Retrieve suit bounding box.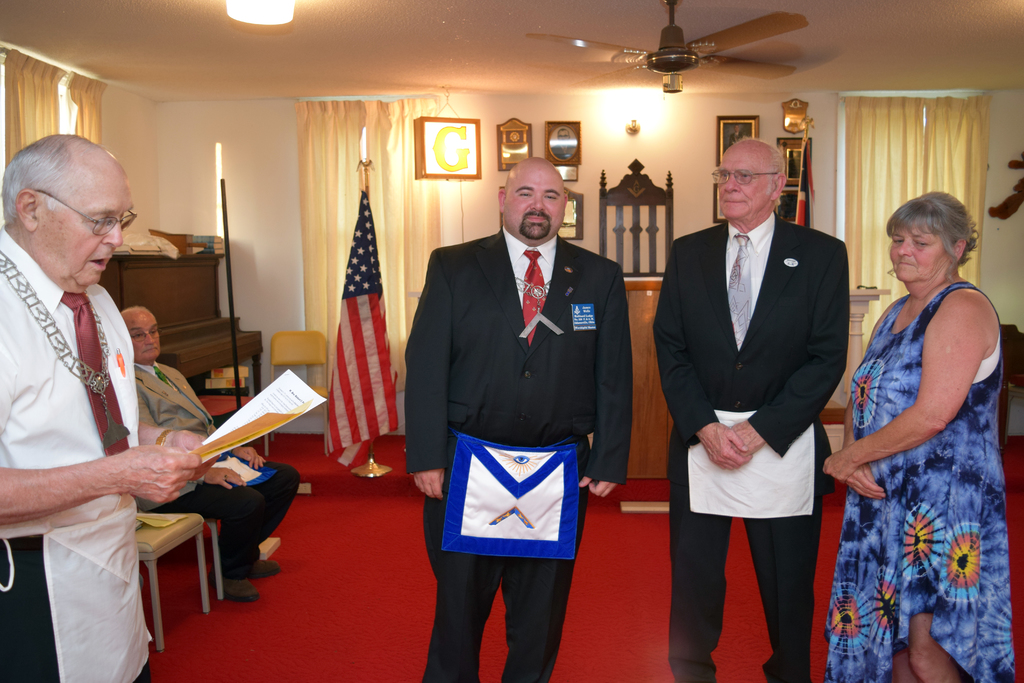
Bounding box: 424/158/624/673.
